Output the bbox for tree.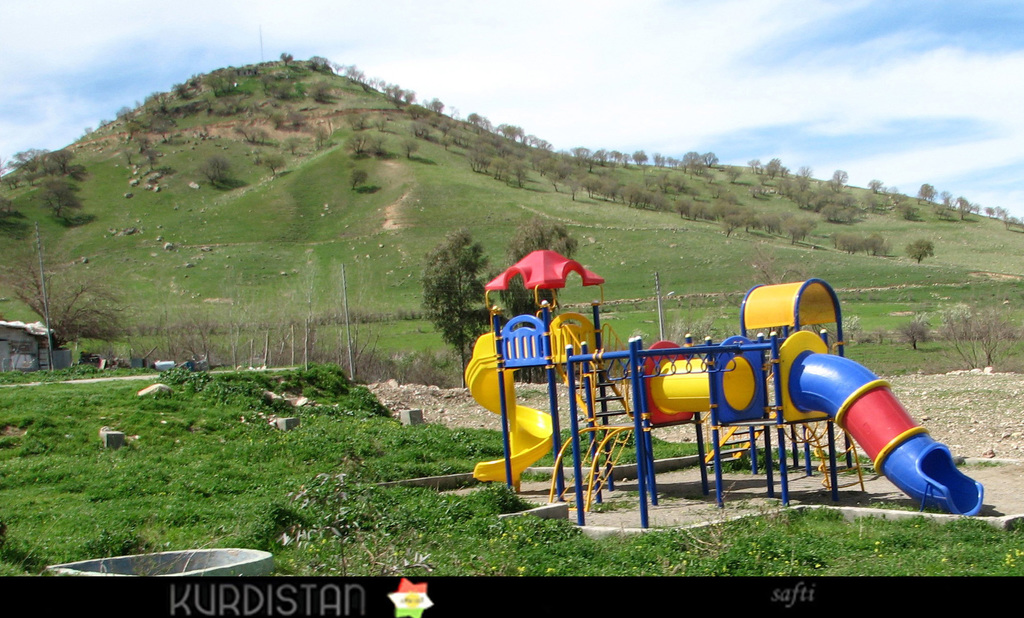
(415,208,508,393).
